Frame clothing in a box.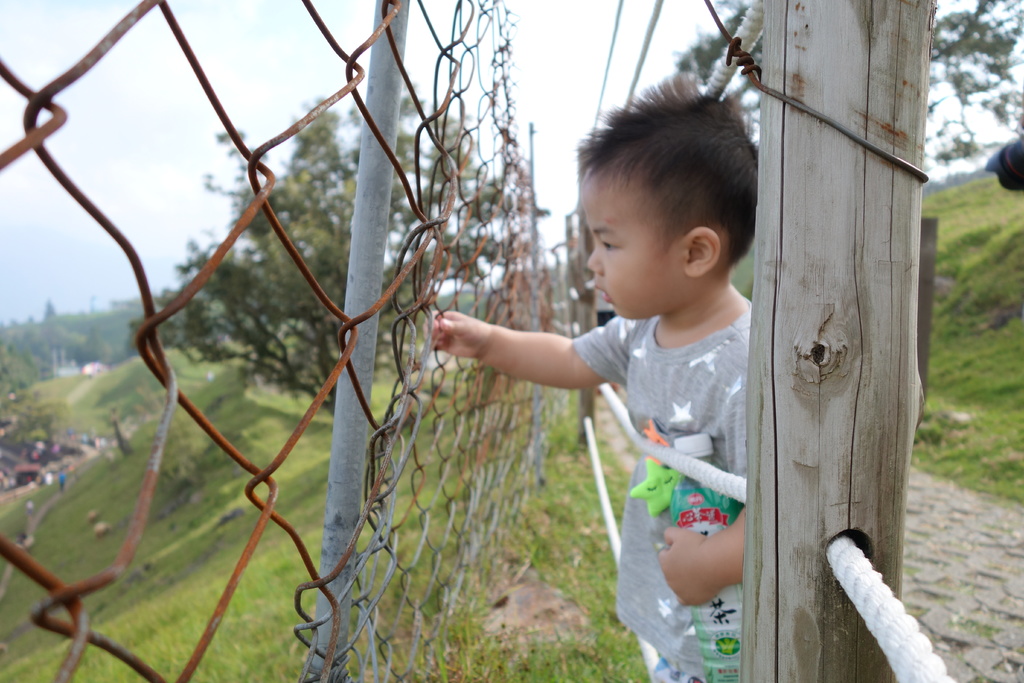
x1=58 y1=472 x2=64 y2=490.
